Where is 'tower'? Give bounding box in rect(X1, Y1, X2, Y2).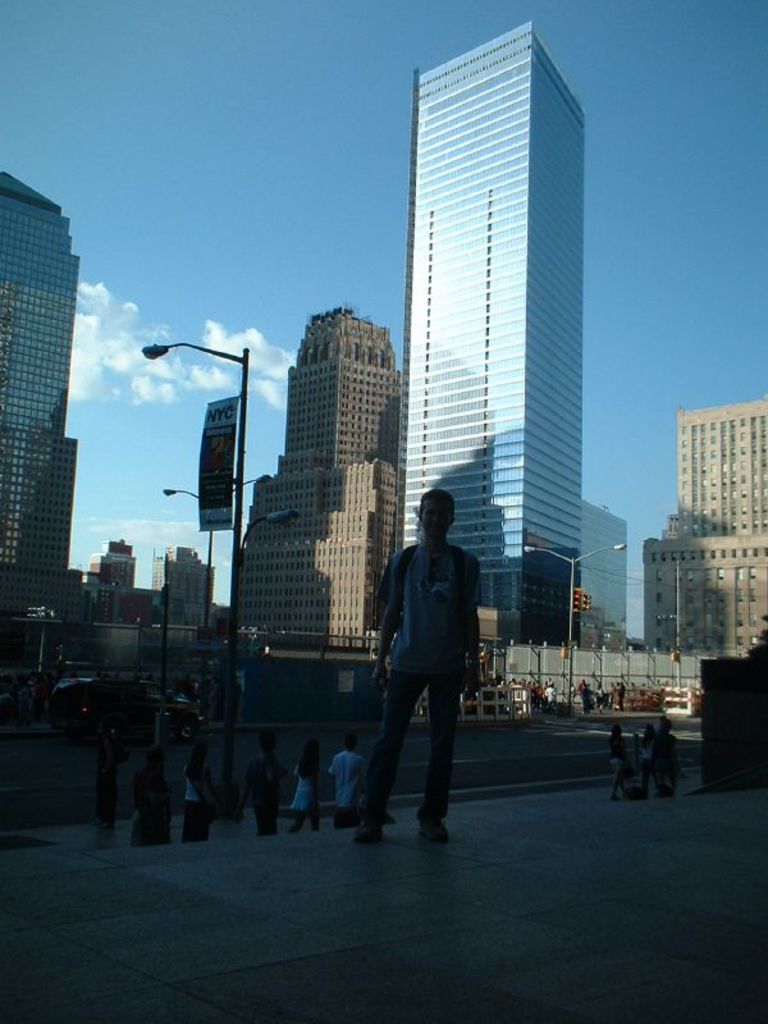
rect(586, 499, 634, 648).
